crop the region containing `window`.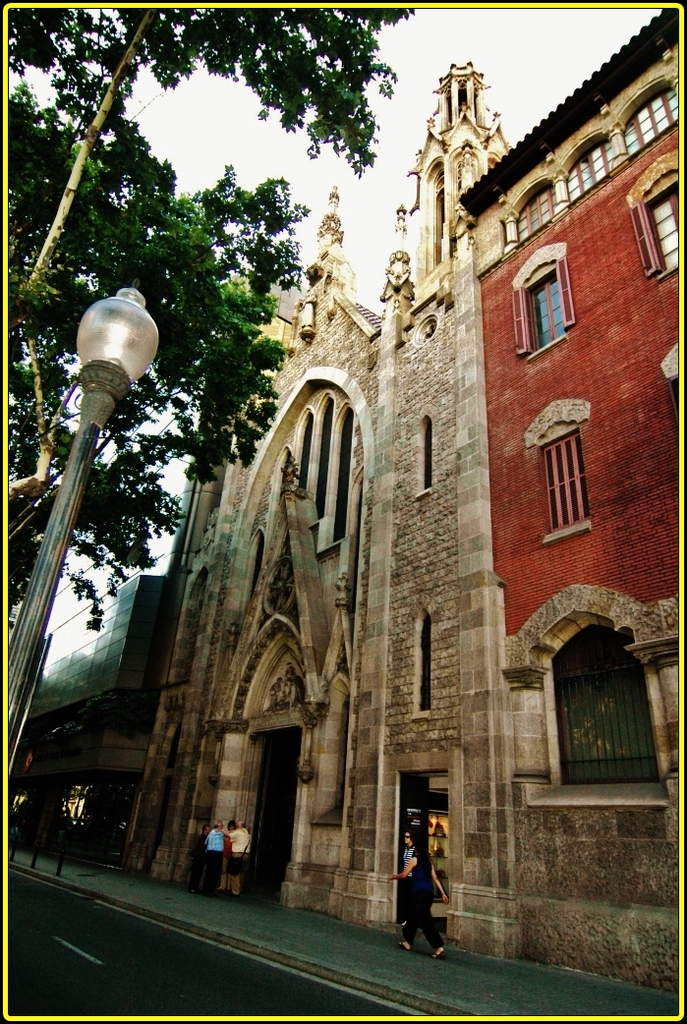
Crop region: rect(240, 529, 268, 621).
